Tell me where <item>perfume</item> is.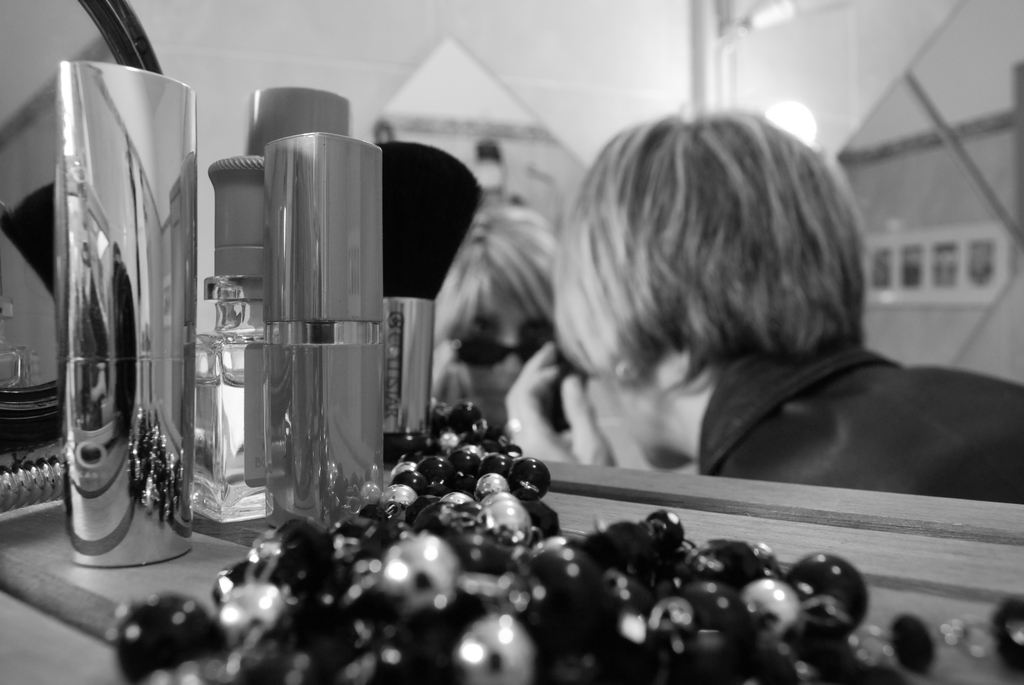
<item>perfume</item> is at 190,164,278,518.
